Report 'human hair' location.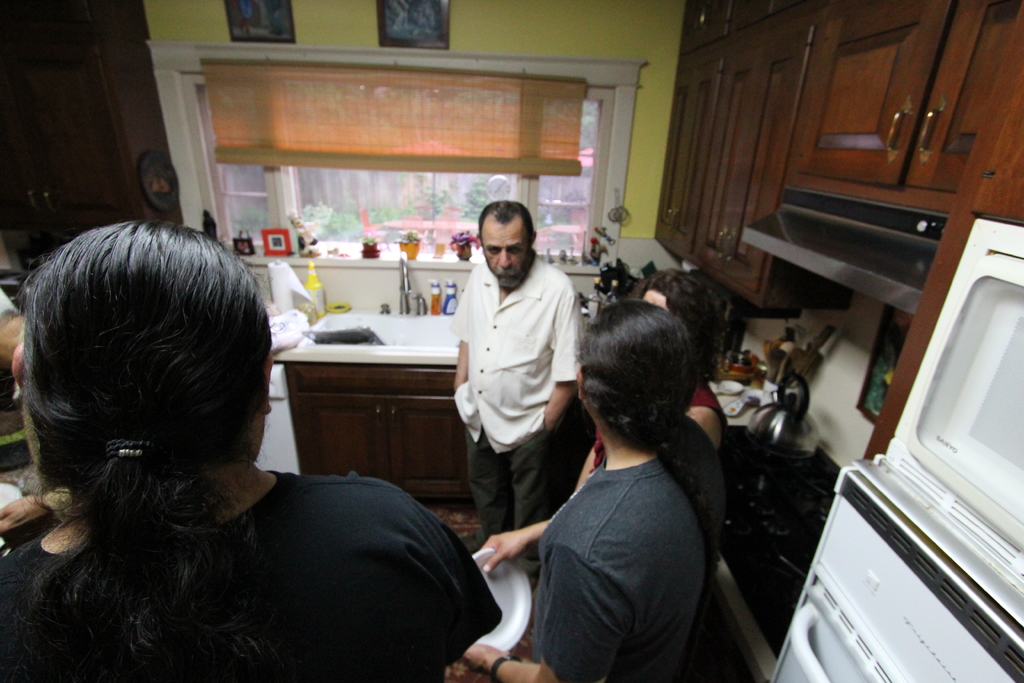
Report: <bbox>588, 293, 707, 475</bbox>.
